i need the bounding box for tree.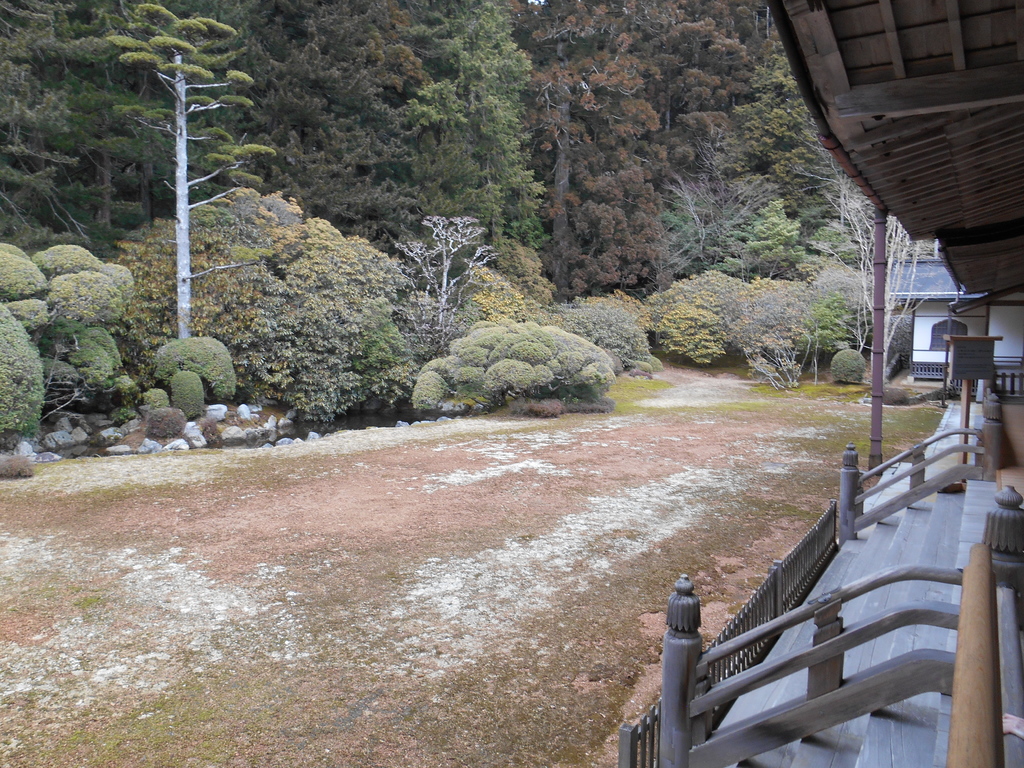
Here it is: crop(40, 0, 237, 234).
